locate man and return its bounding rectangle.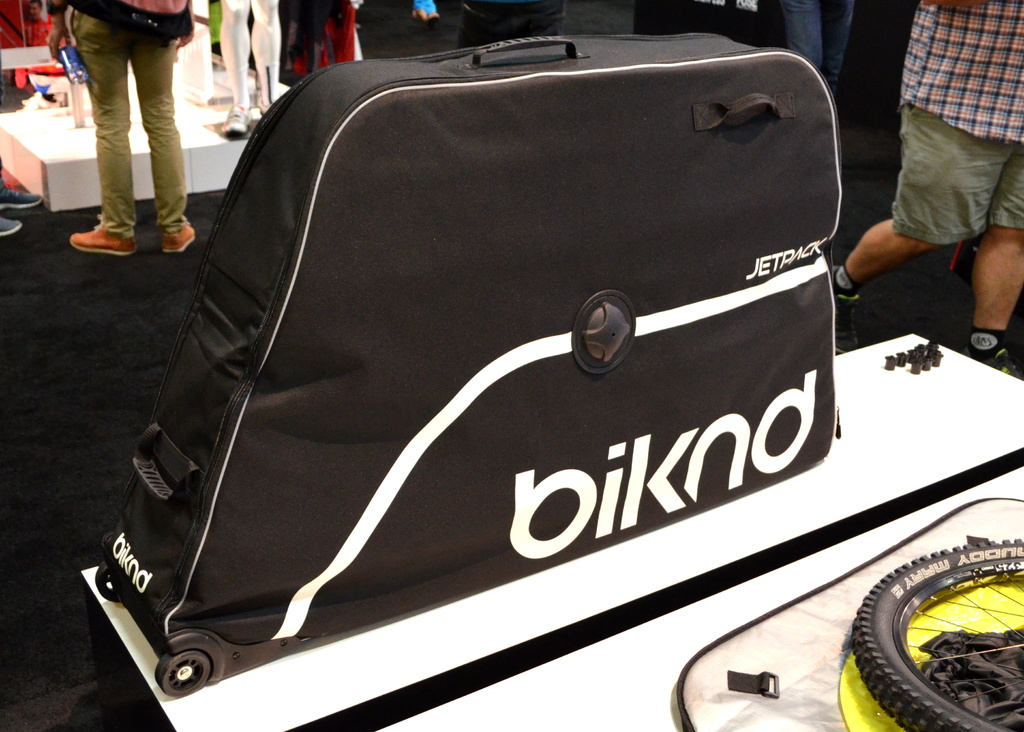
box=[830, 4, 1023, 386].
